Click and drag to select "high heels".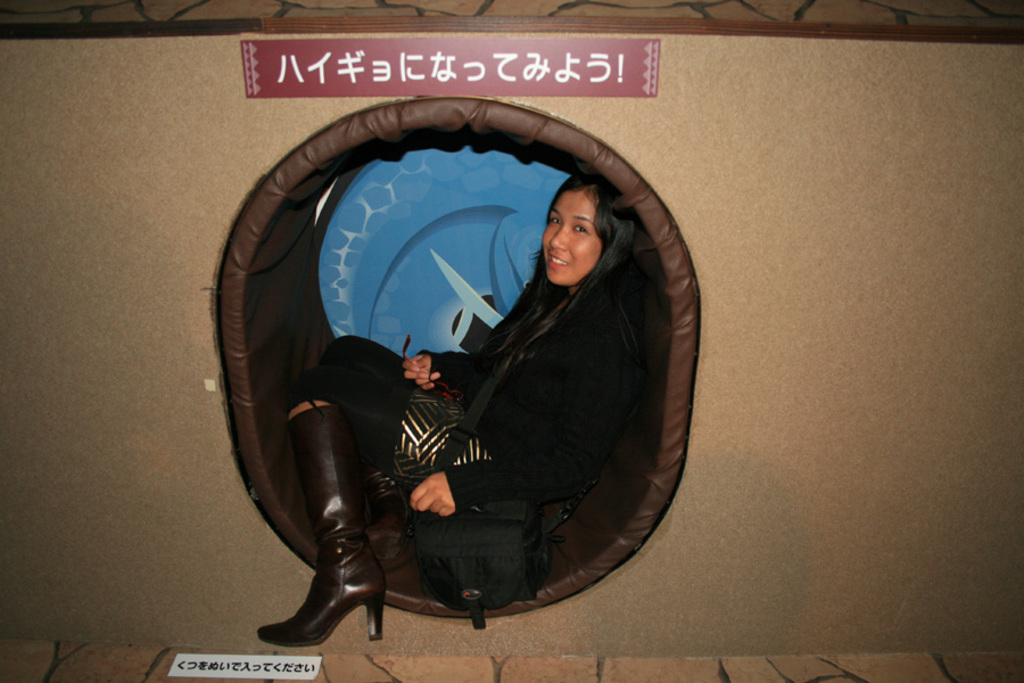
Selection: <region>363, 472, 400, 569</region>.
